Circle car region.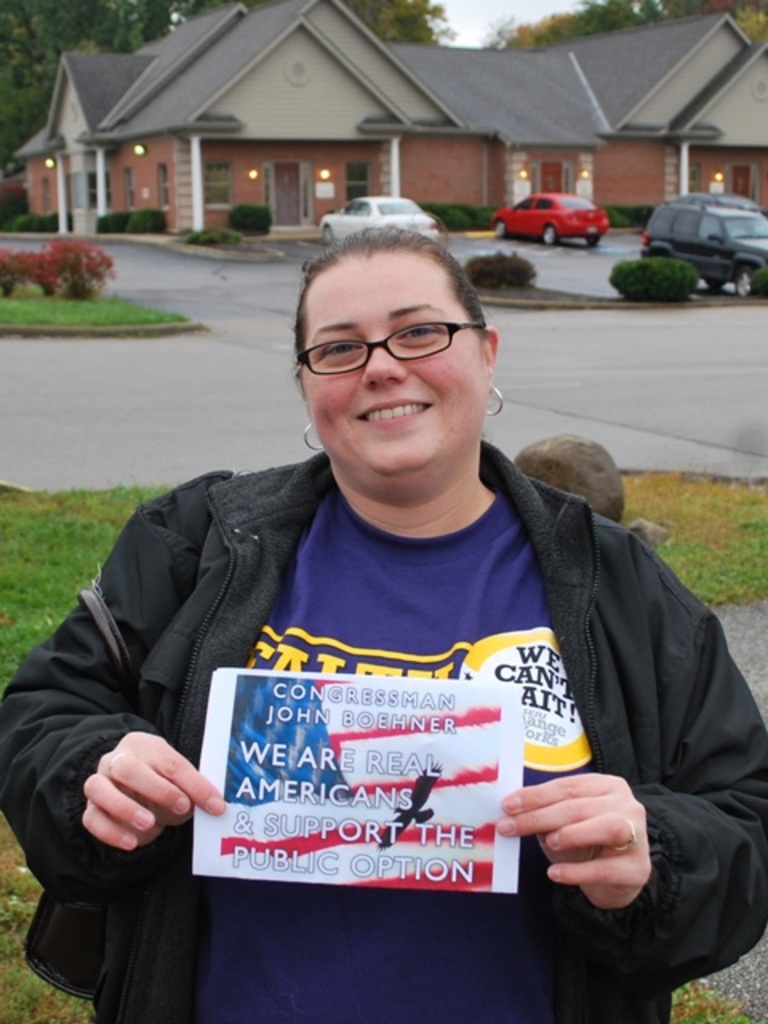
Region: l=643, t=190, r=766, b=301.
